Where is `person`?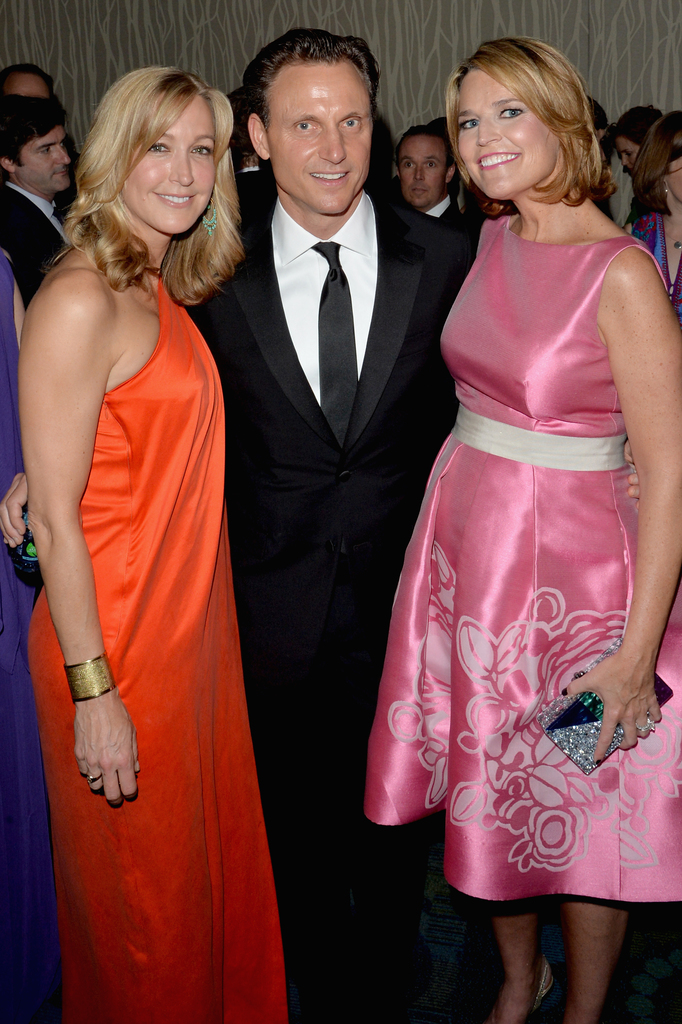
<region>307, 18, 645, 1023</region>.
